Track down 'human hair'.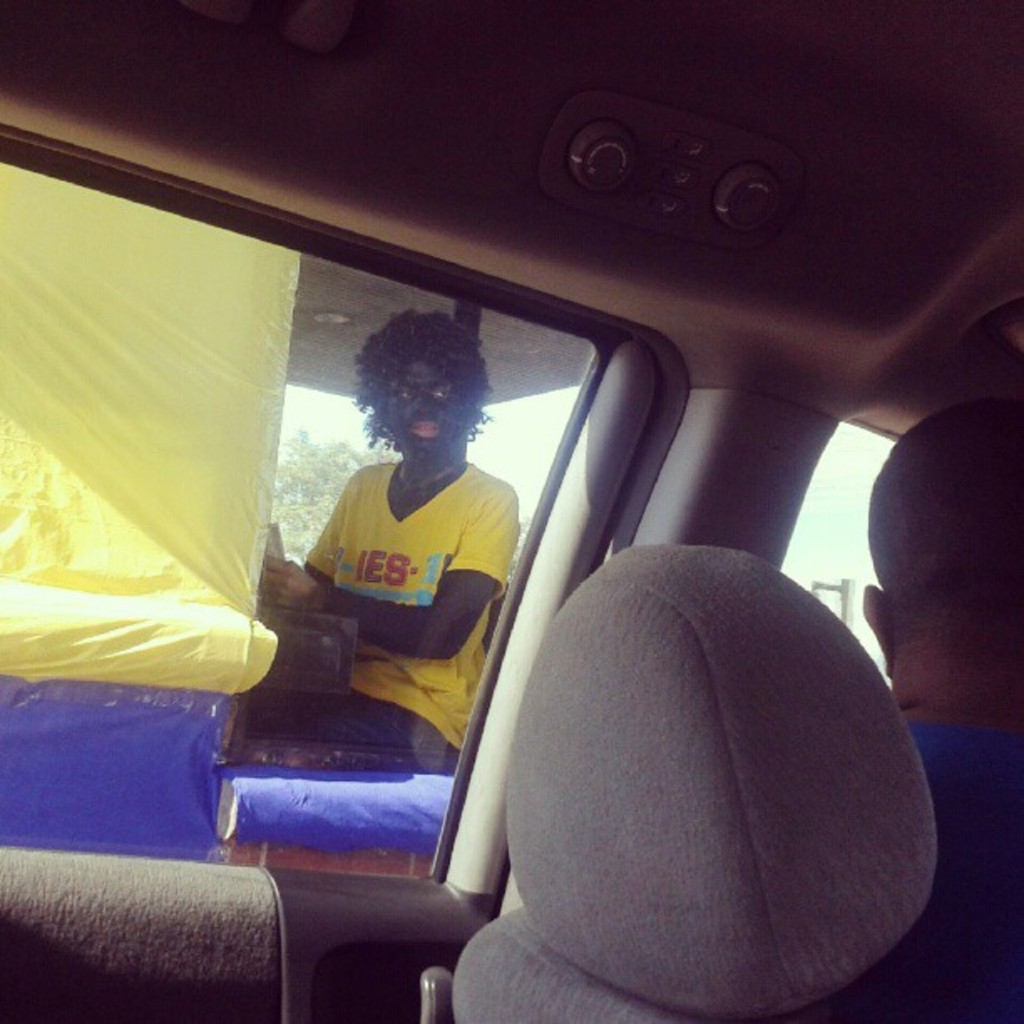
Tracked to [left=348, top=311, right=490, bottom=479].
